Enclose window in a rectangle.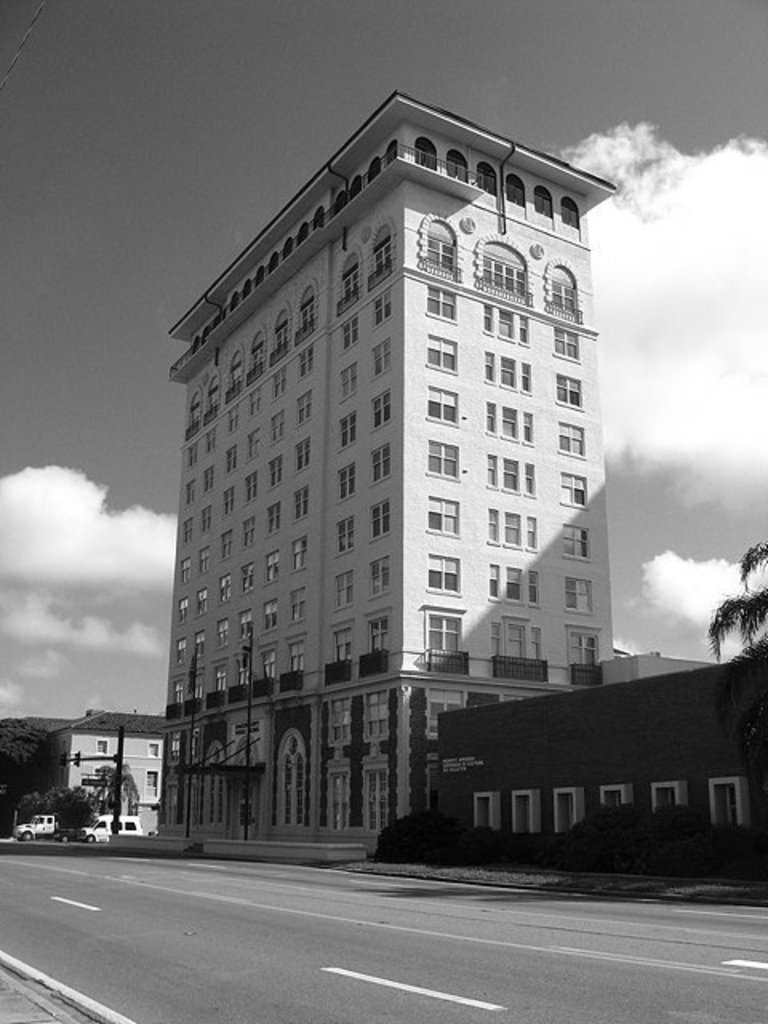
rect(259, 597, 275, 629).
